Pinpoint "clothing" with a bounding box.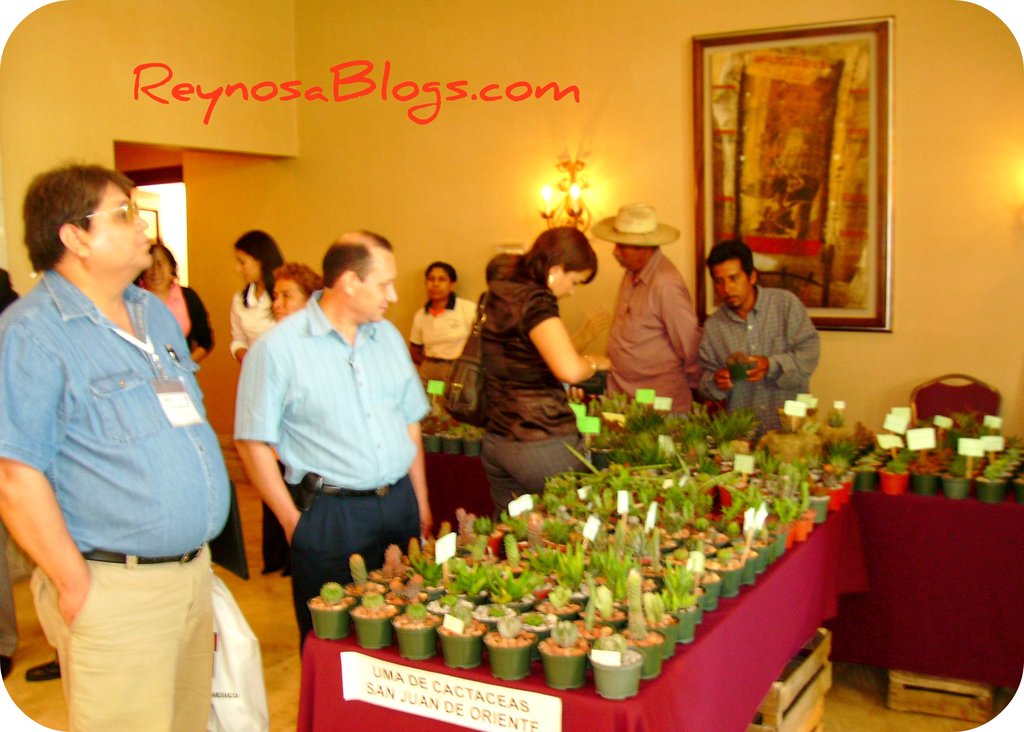
crop(17, 232, 228, 678).
